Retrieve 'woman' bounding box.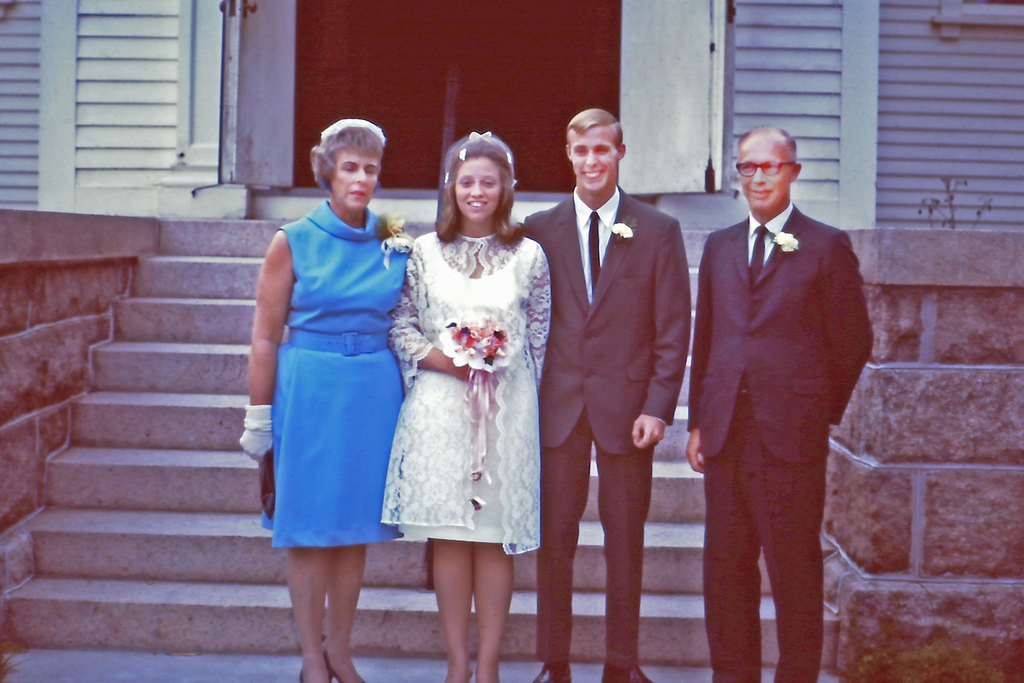
Bounding box: <region>237, 117, 414, 682</region>.
